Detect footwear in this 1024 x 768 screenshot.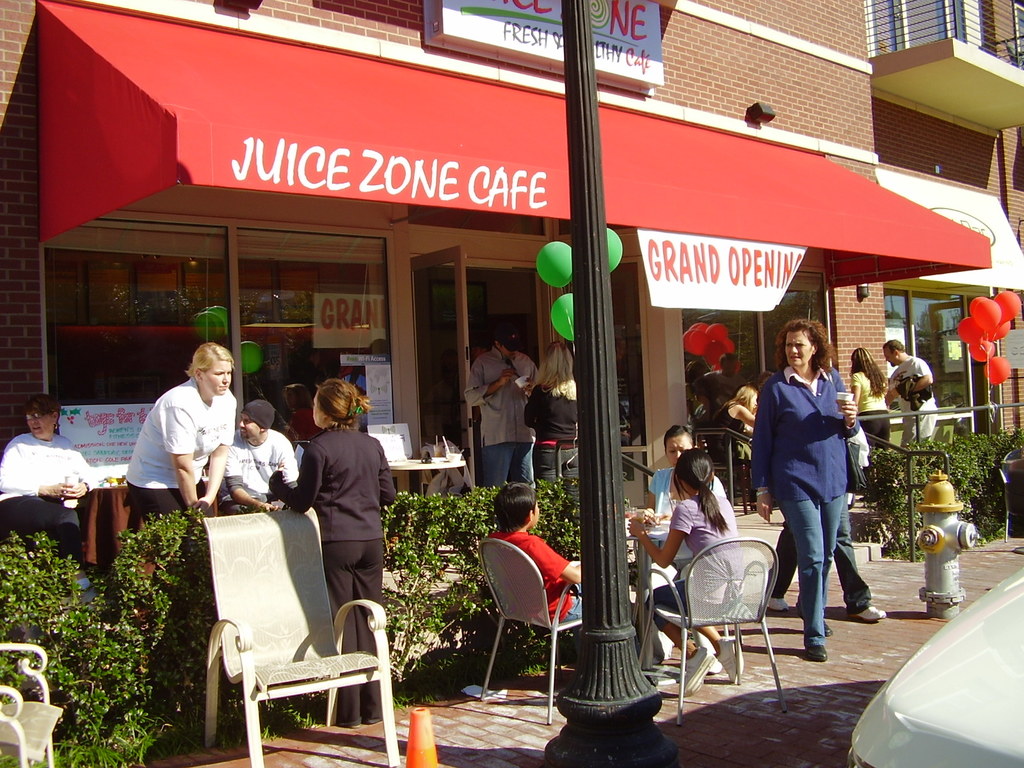
Detection: [763,596,792,610].
